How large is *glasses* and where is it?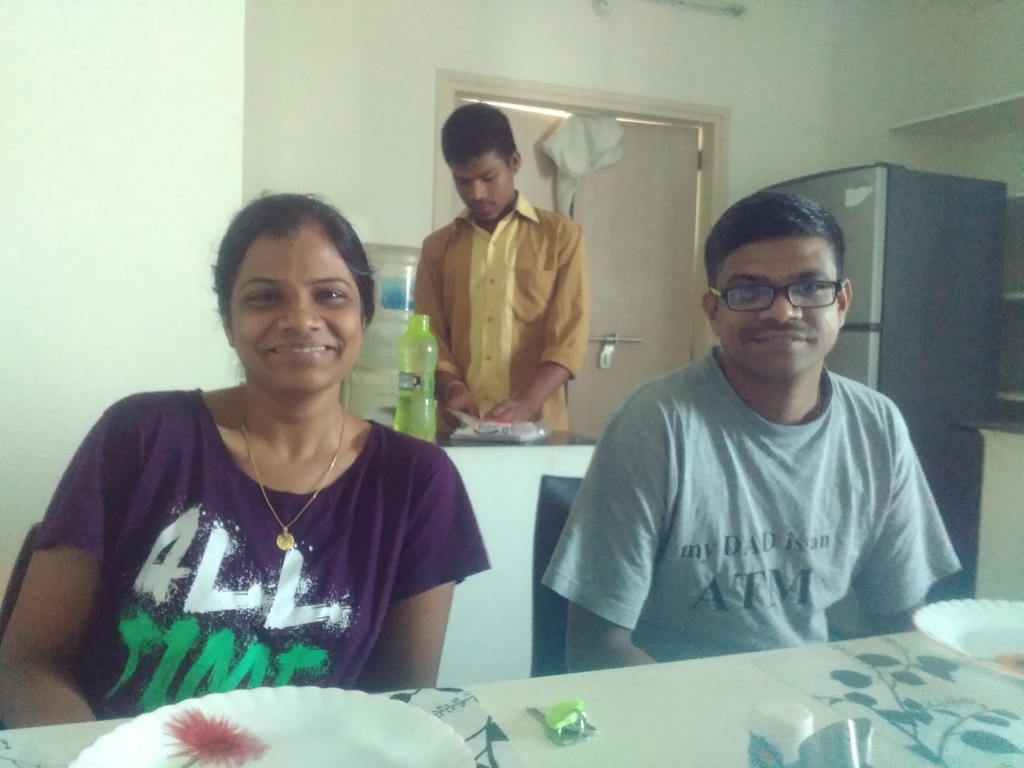
Bounding box: l=710, t=277, r=843, b=314.
